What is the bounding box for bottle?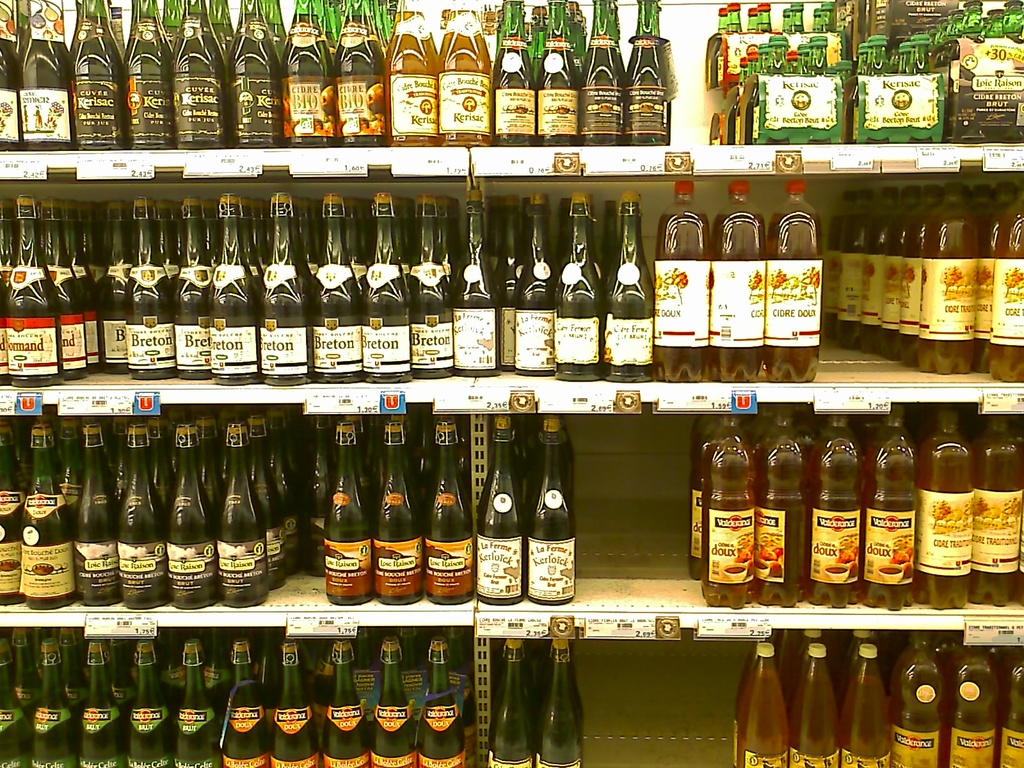
box=[151, 200, 178, 300].
